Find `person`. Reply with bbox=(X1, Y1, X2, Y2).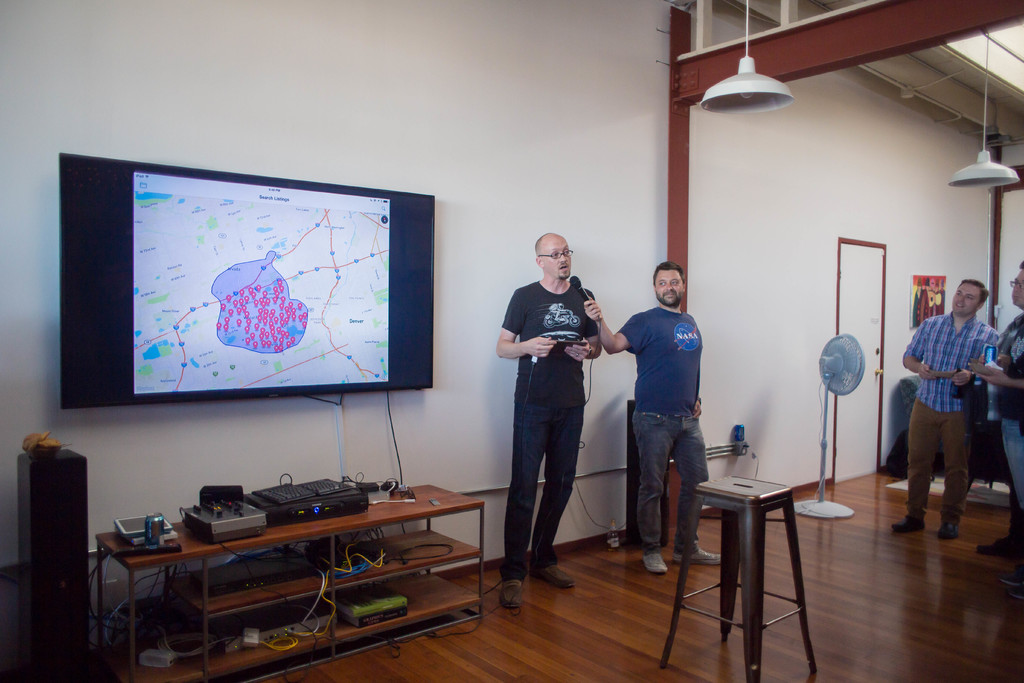
bbox=(973, 260, 1023, 599).
